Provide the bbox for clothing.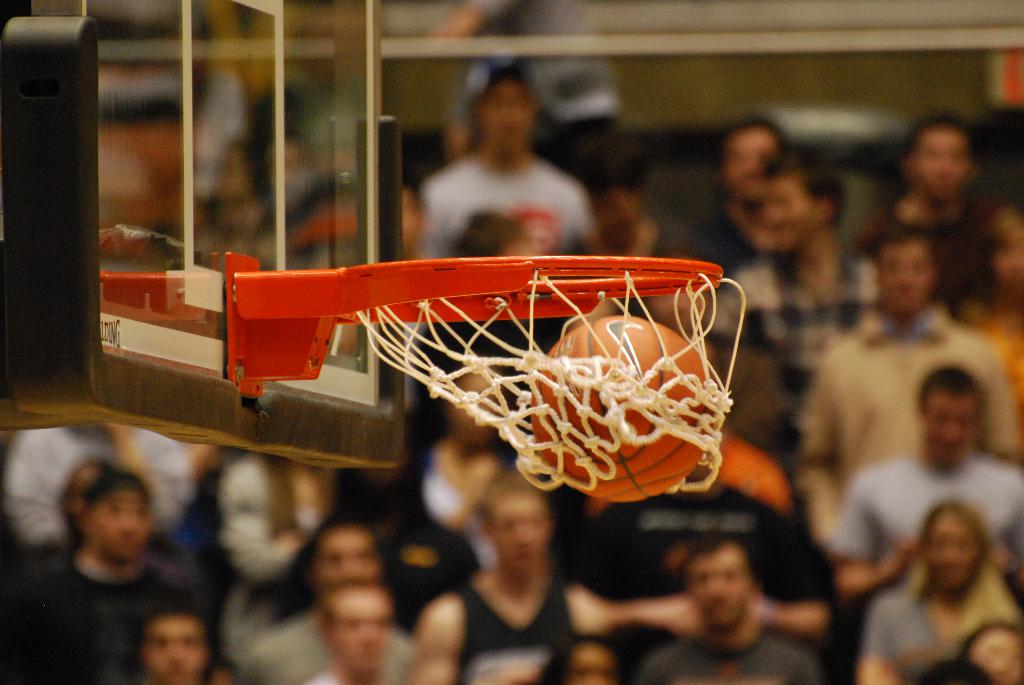
<bbox>705, 188, 724, 258</bbox>.
